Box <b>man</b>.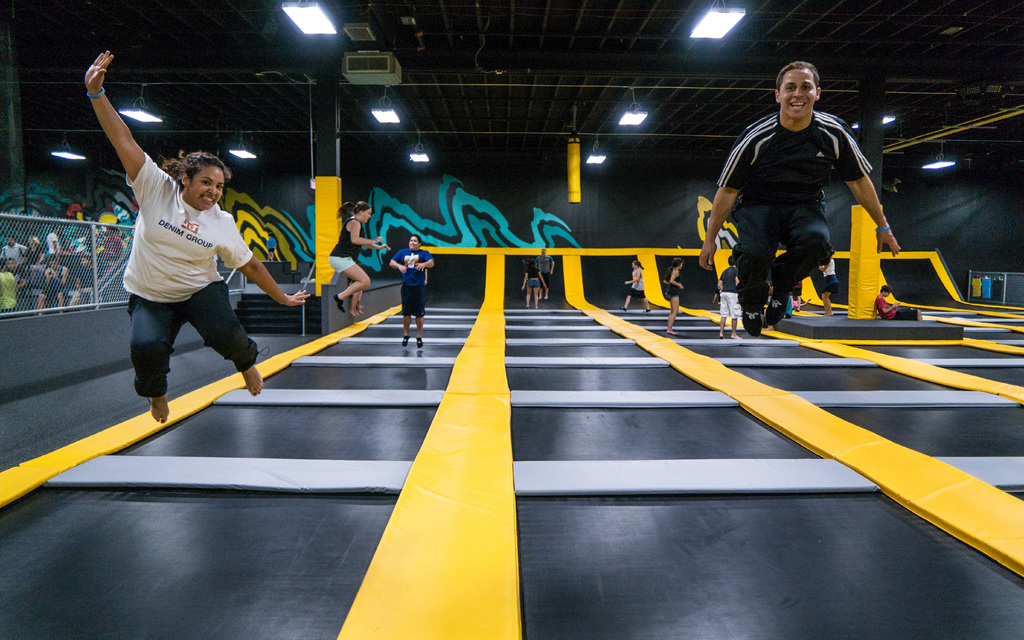
<region>35, 253, 71, 317</region>.
